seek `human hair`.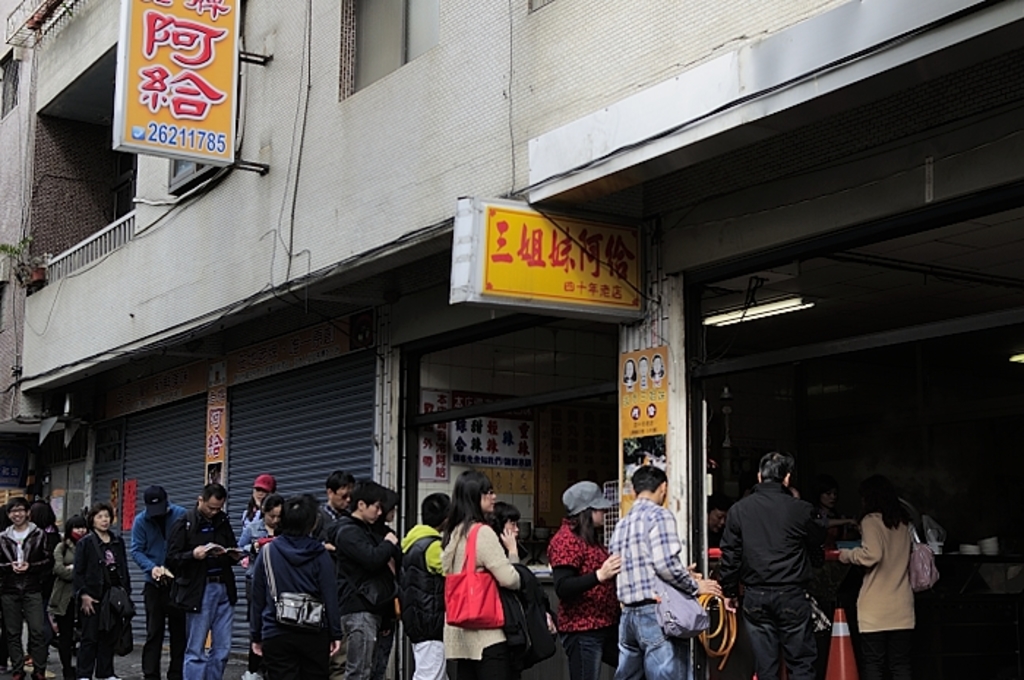
(left=205, top=477, right=236, bottom=507).
